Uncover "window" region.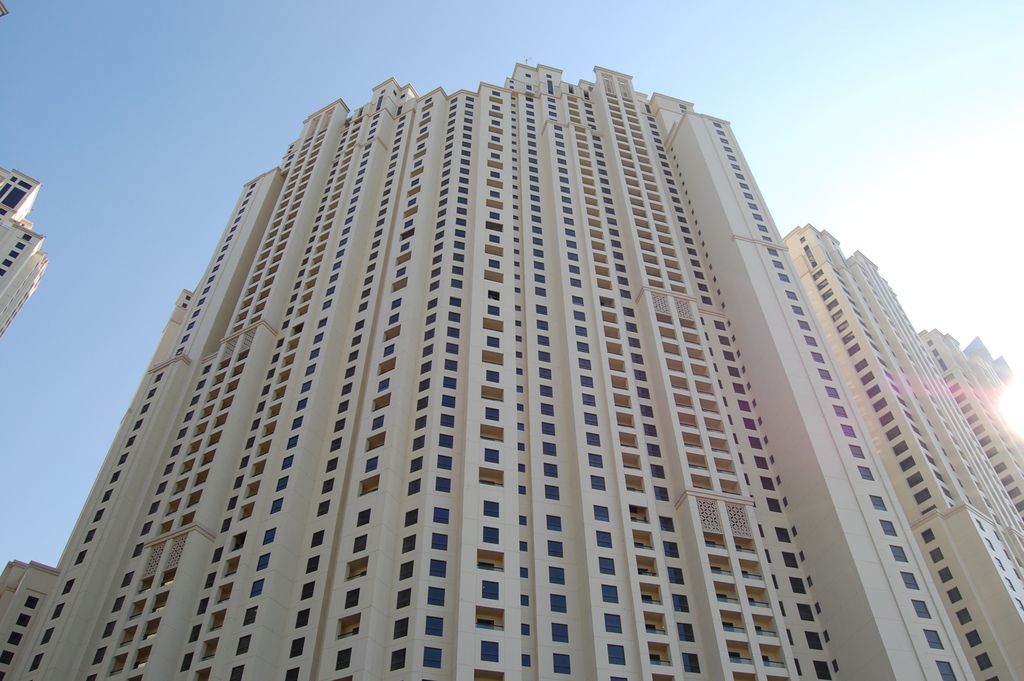
Uncovered: box(529, 183, 538, 193).
